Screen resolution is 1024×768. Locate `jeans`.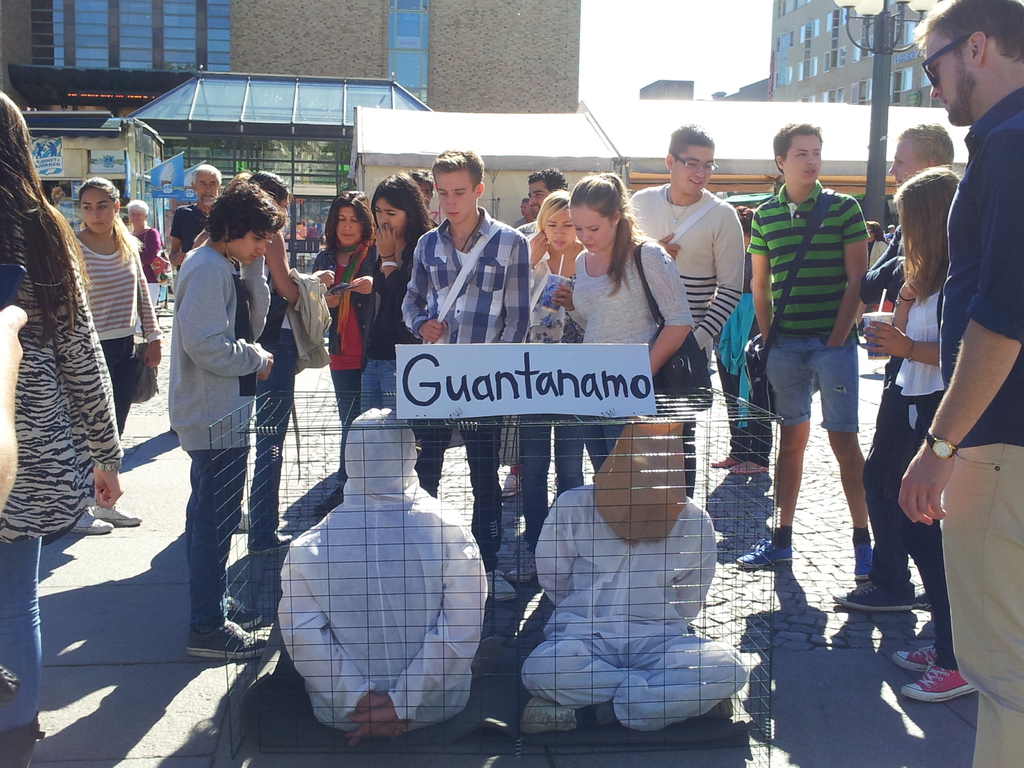
locate(246, 390, 290, 543).
